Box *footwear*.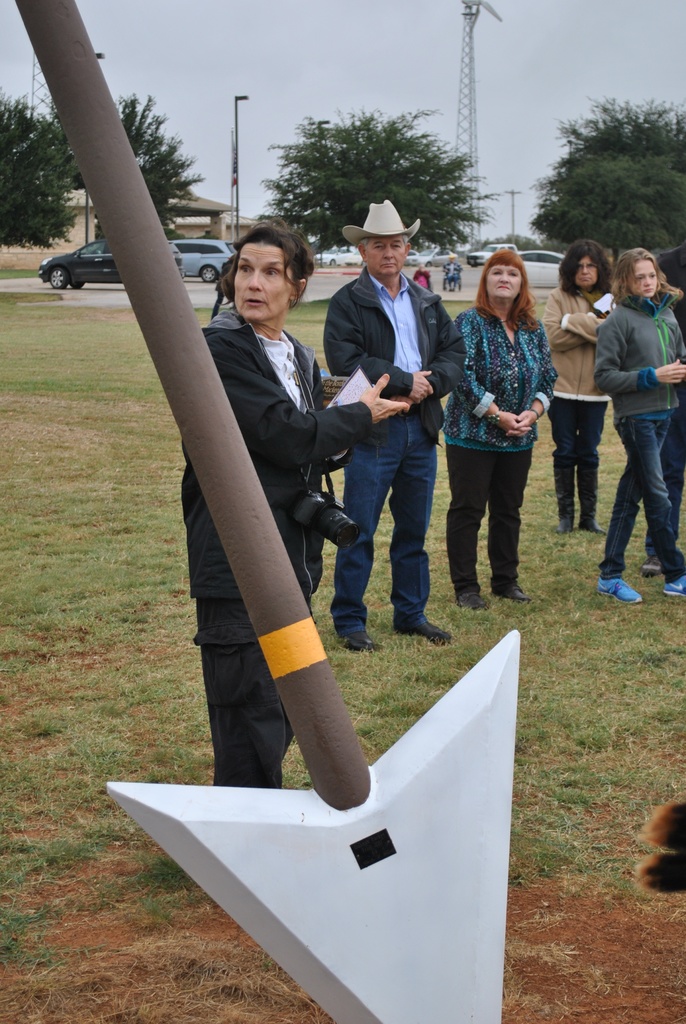
494/582/533/605.
